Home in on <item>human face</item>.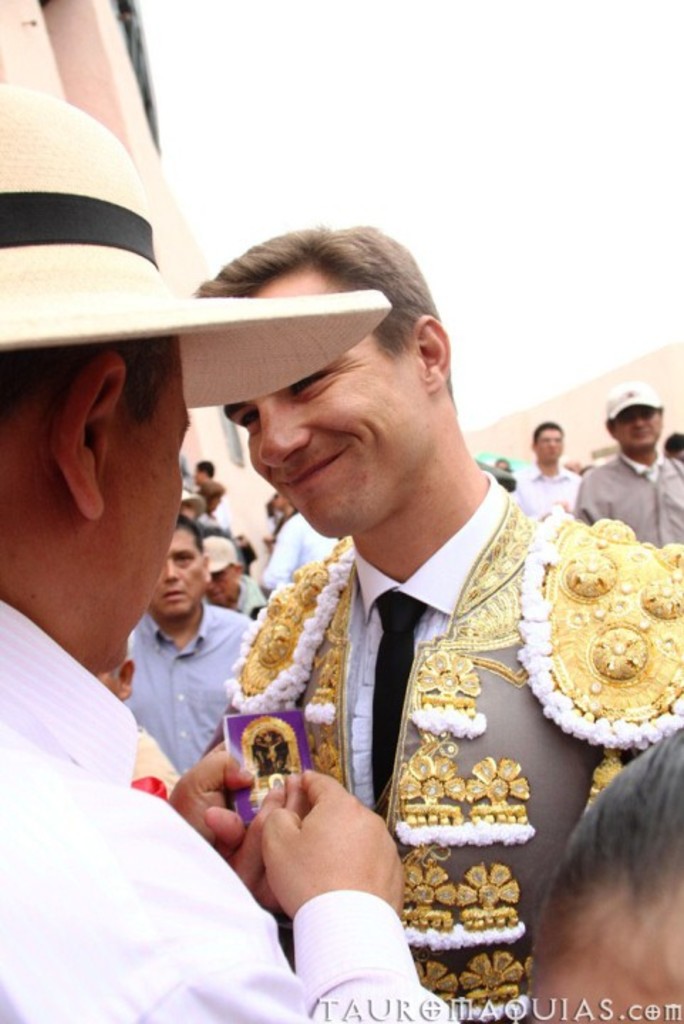
Homed in at detection(107, 344, 182, 660).
